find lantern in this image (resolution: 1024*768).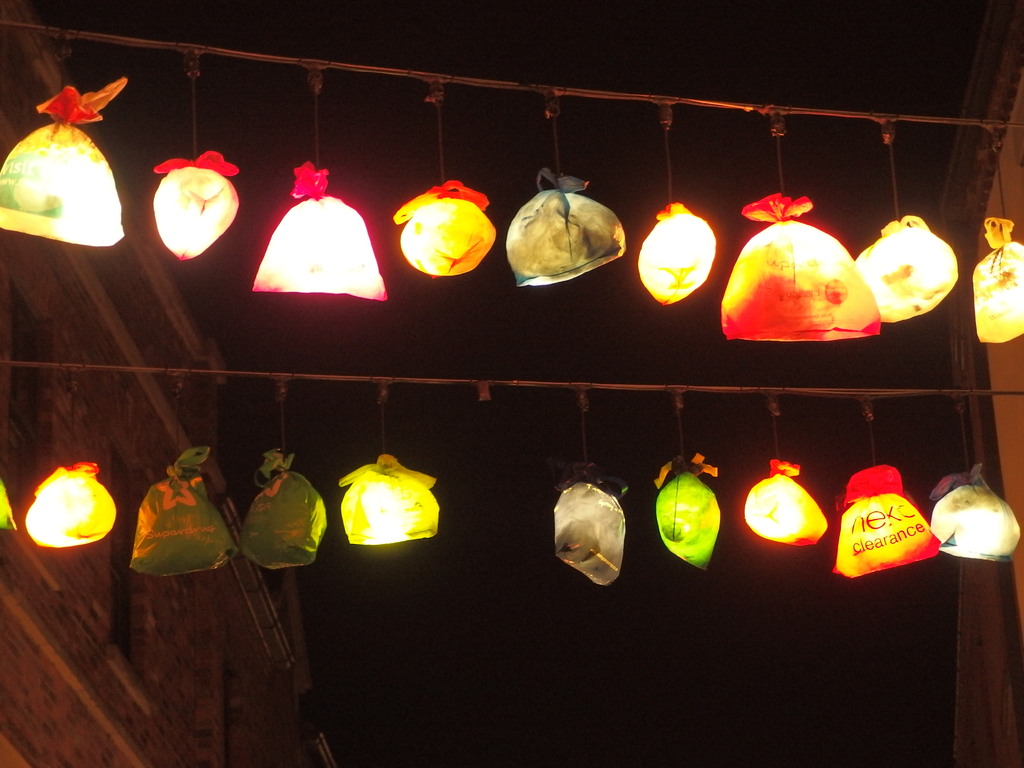
pyautogui.locateOnScreen(856, 216, 958, 318).
